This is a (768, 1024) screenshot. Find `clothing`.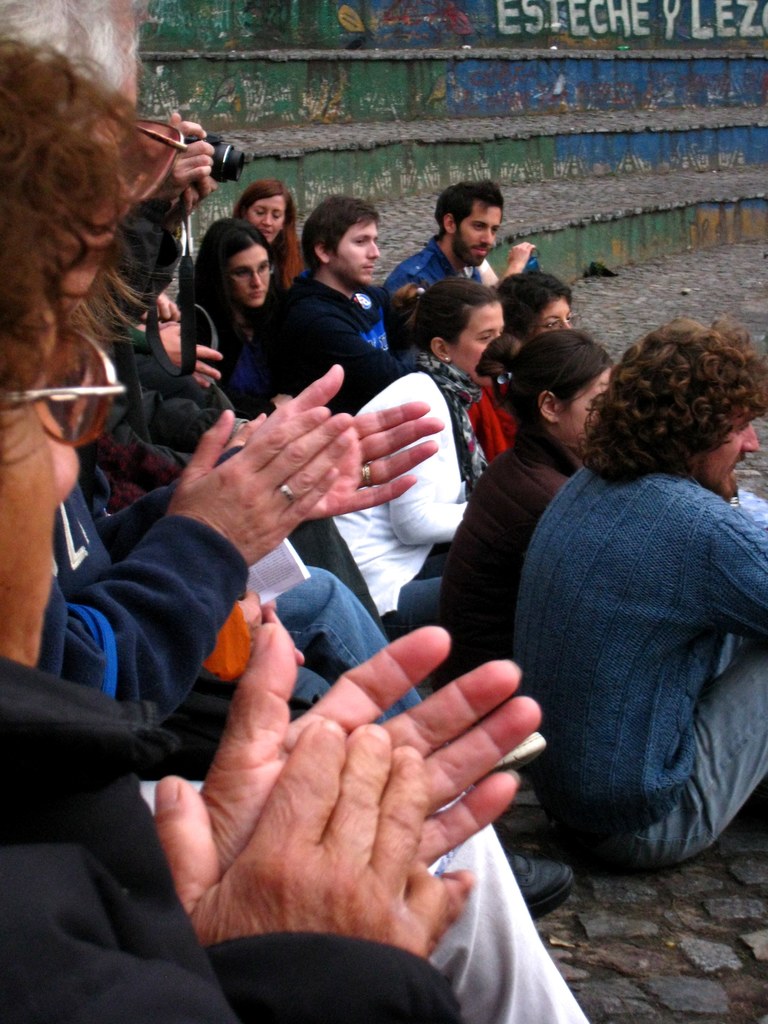
Bounding box: rect(387, 440, 609, 674).
